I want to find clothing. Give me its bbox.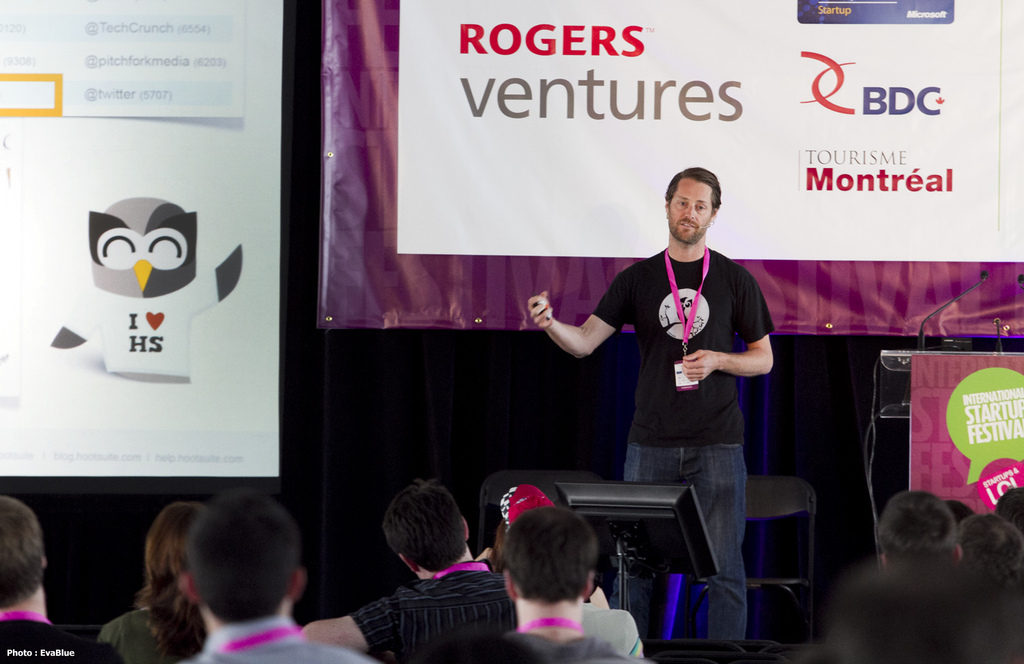
locate(591, 245, 772, 635).
